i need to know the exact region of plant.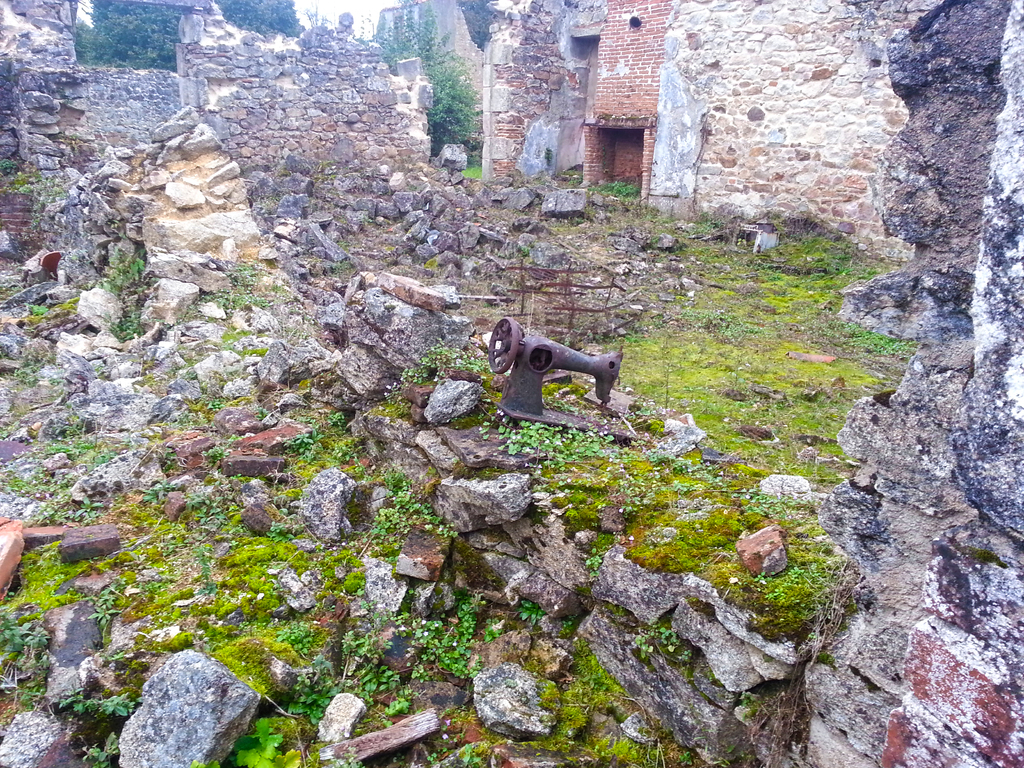
Region: <bbox>214, 524, 365, 699</bbox>.
